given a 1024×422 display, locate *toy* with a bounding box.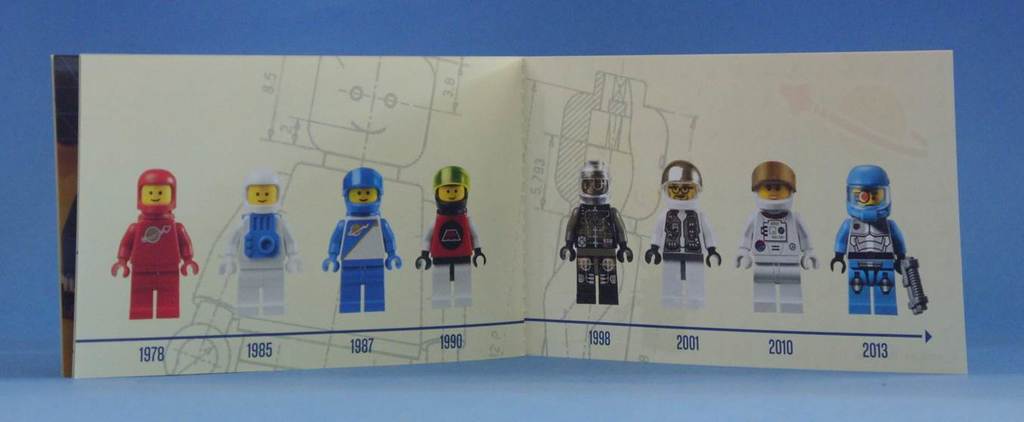
Located: region(418, 168, 486, 310).
